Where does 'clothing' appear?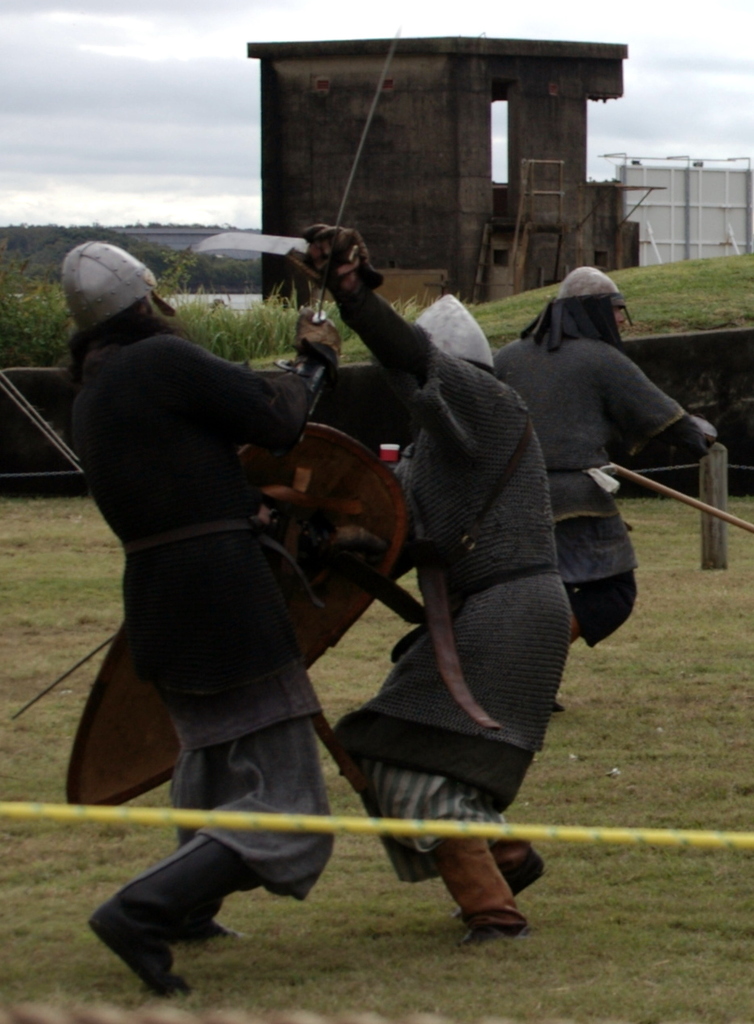
Appears at rect(60, 332, 370, 903).
